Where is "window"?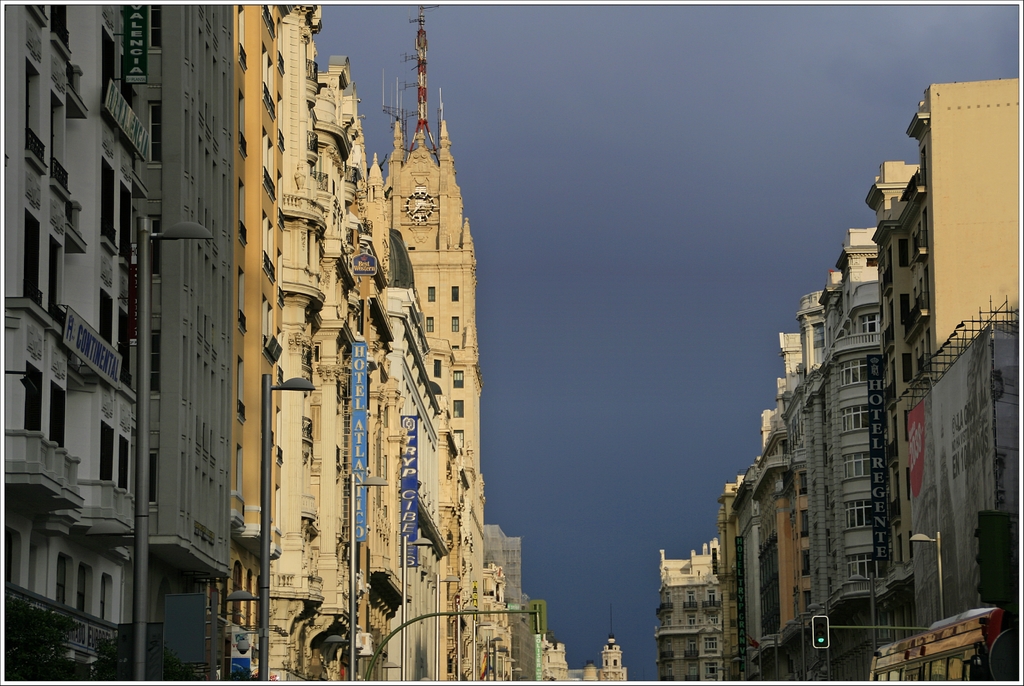
[454, 431, 465, 452].
